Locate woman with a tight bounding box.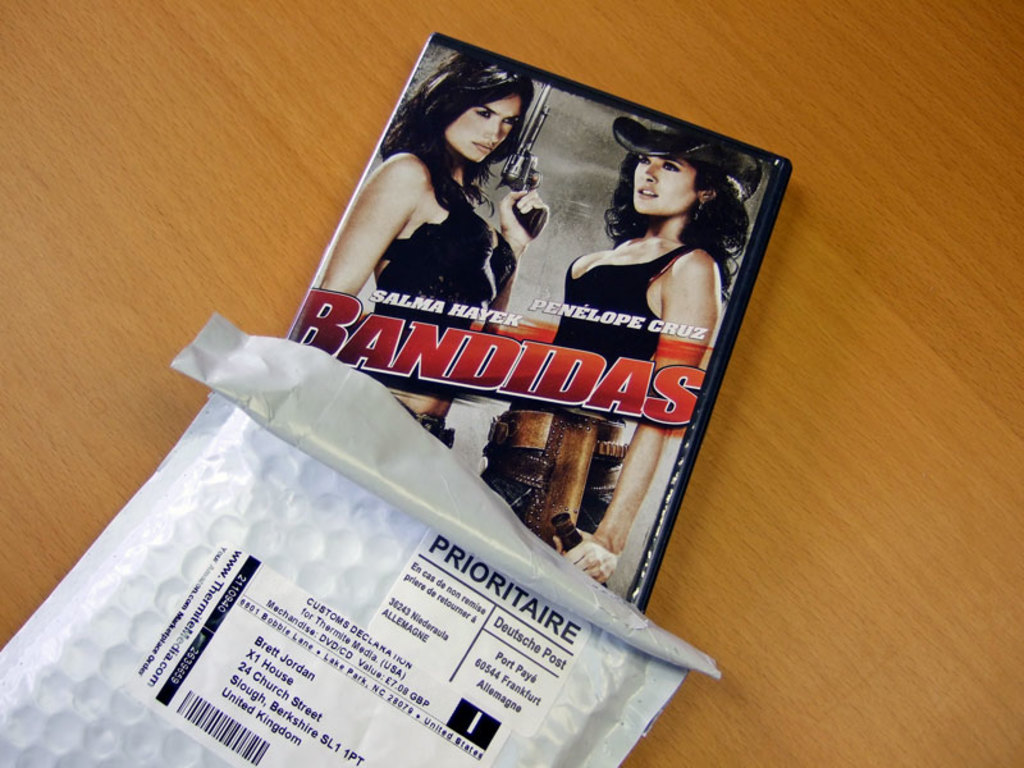
region(477, 123, 749, 585).
